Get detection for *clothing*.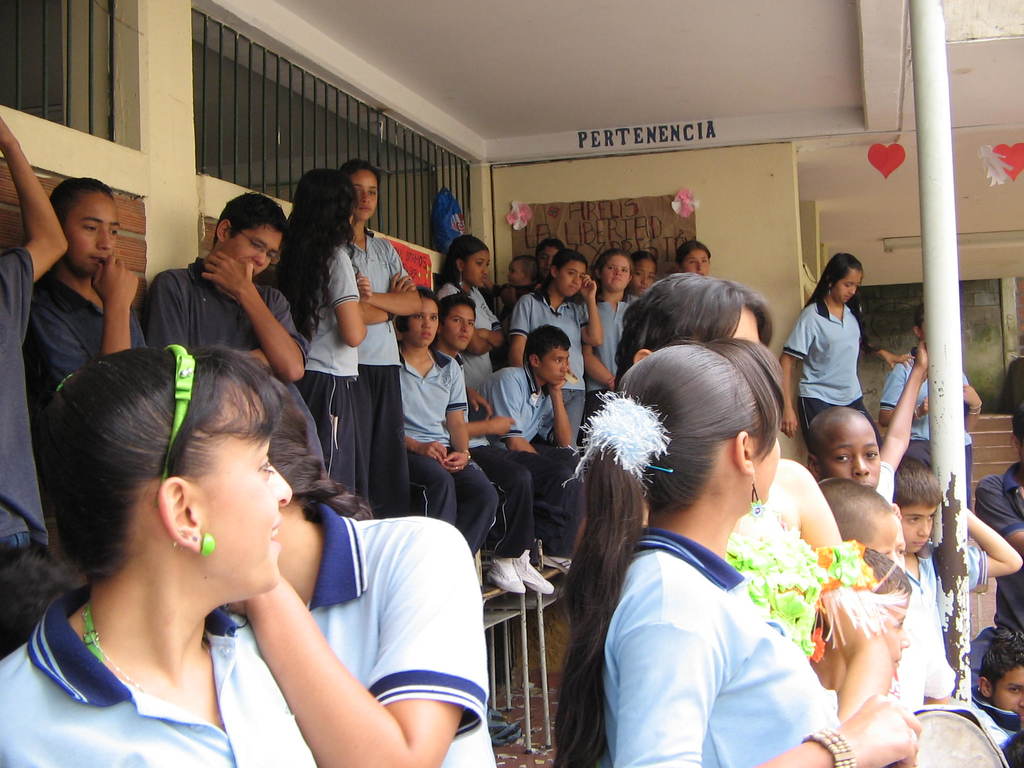
Detection: bbox=(357, 226, 413, 516).
